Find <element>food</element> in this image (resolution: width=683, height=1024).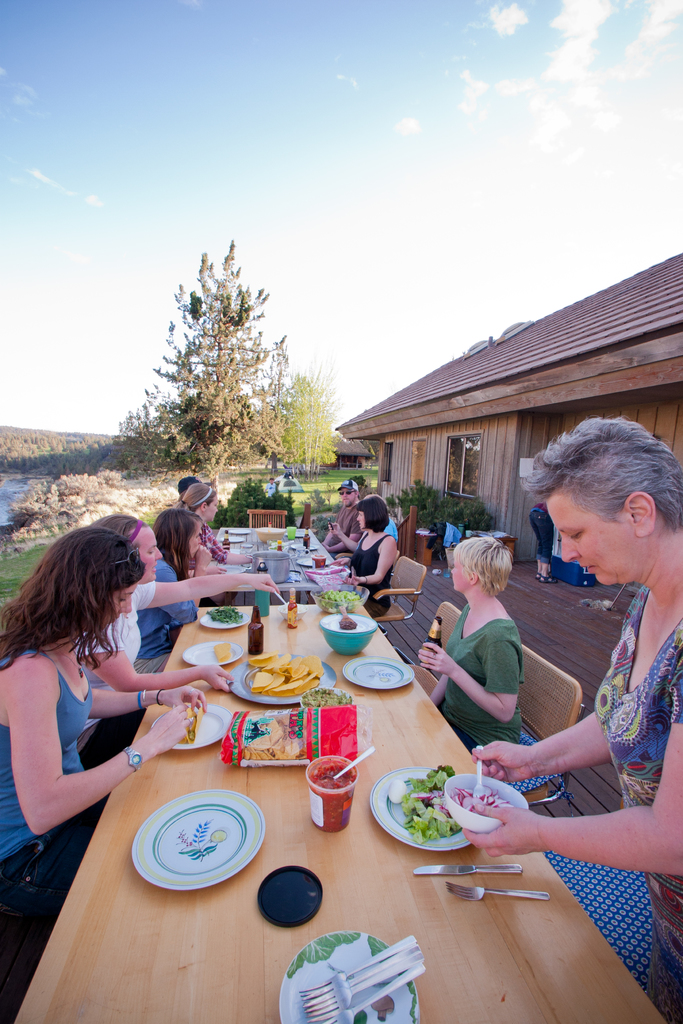
x1=206, y1=604, x2=243, y2=626.
